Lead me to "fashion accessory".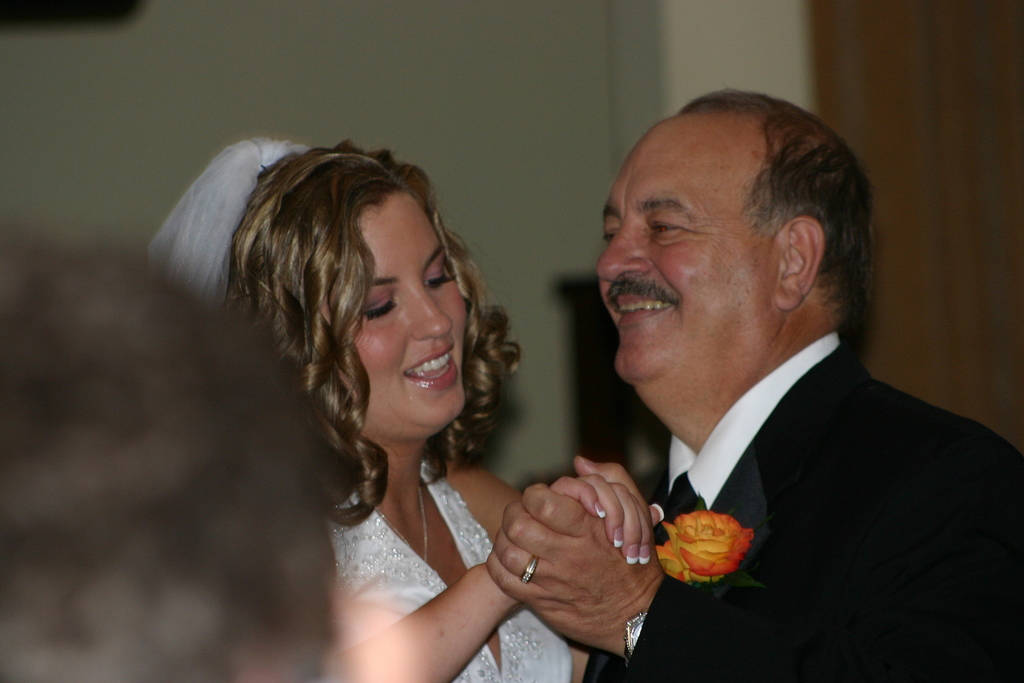
Lead to [518, 555, 541, 584].
